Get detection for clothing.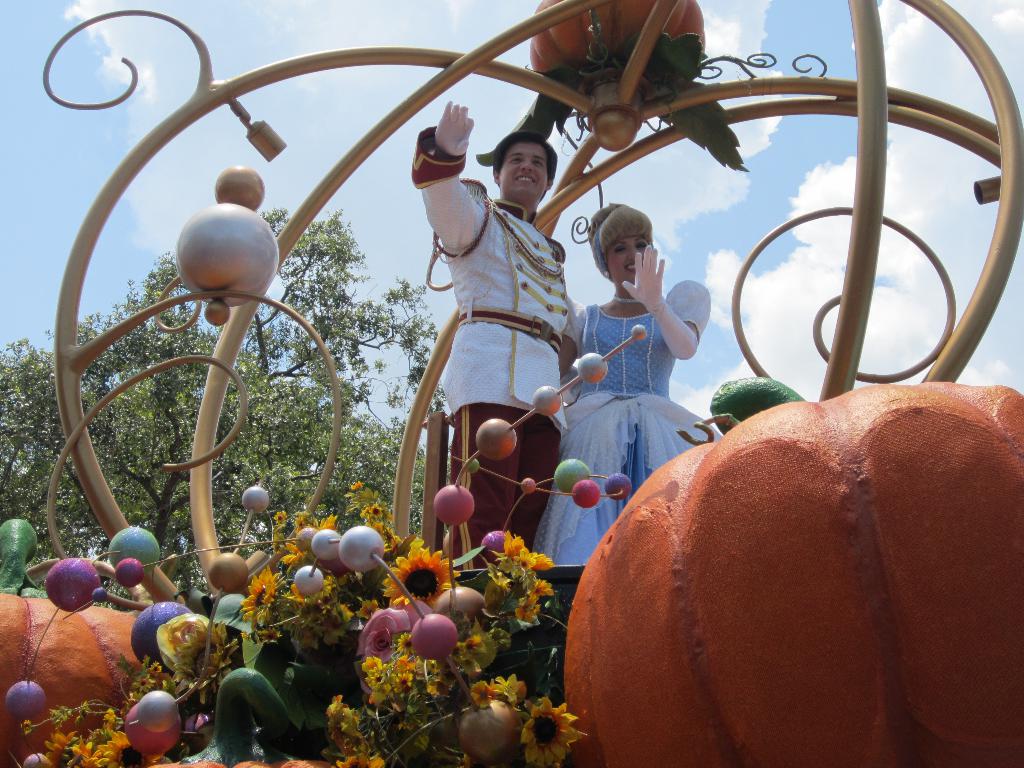
Detection: region(523, 276, 718, 566).
